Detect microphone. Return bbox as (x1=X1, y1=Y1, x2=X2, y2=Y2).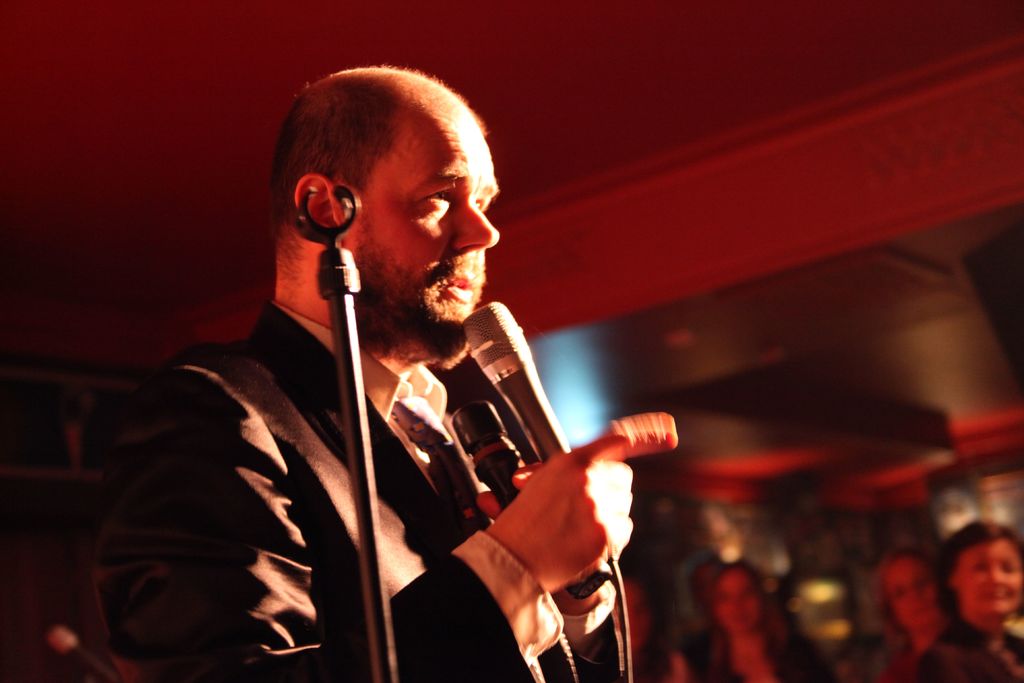
(x1=446, y1=287, x2=556, y2=472).
